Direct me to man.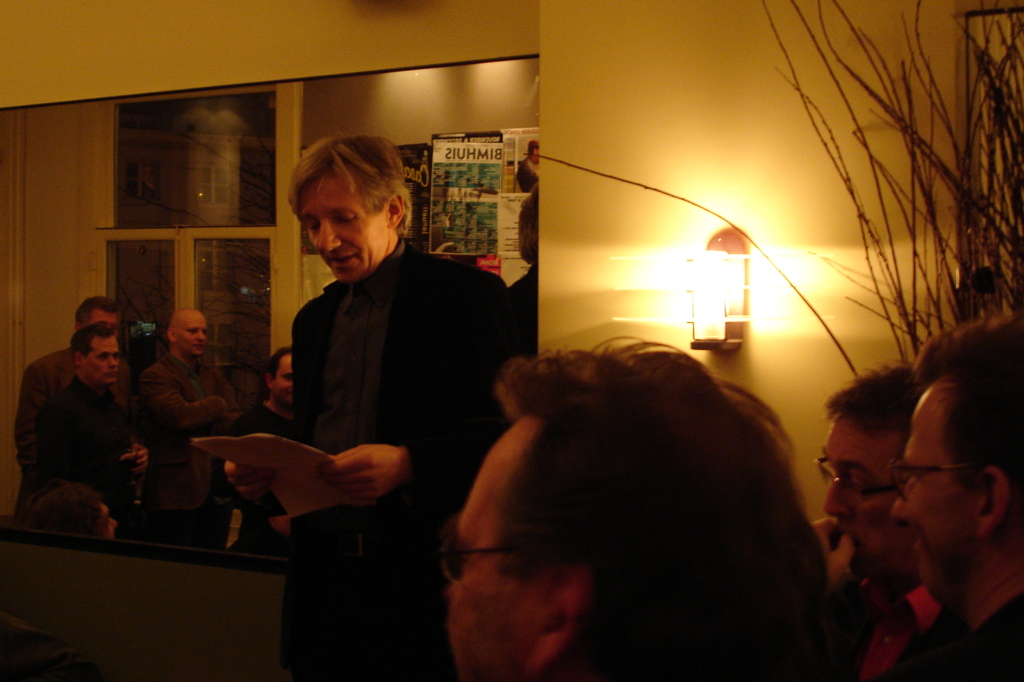
Direction: 138 304 254 551.
